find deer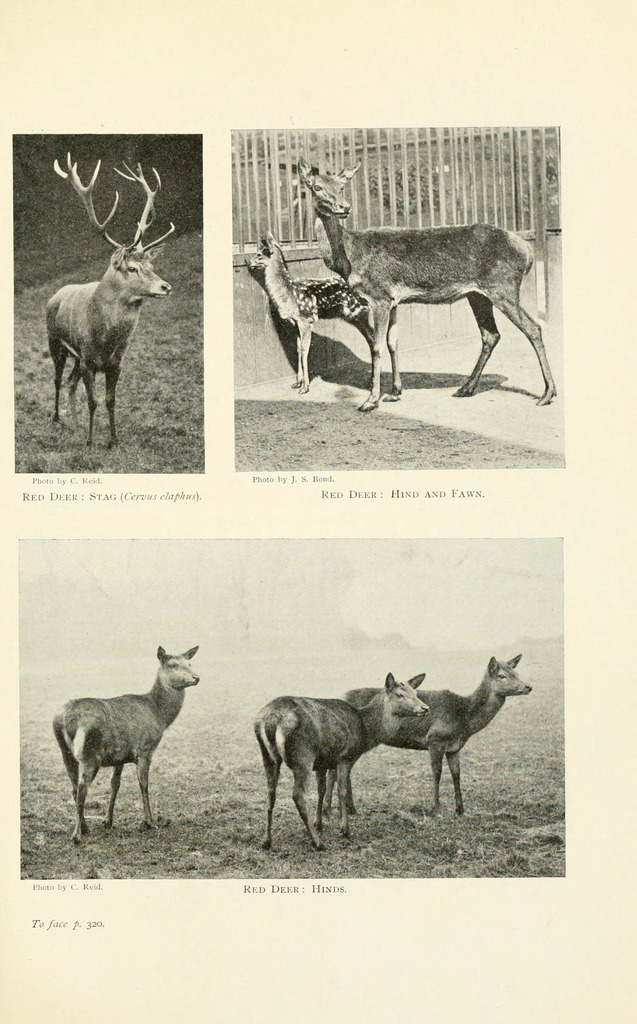
region(345, 653, 531, 815)
